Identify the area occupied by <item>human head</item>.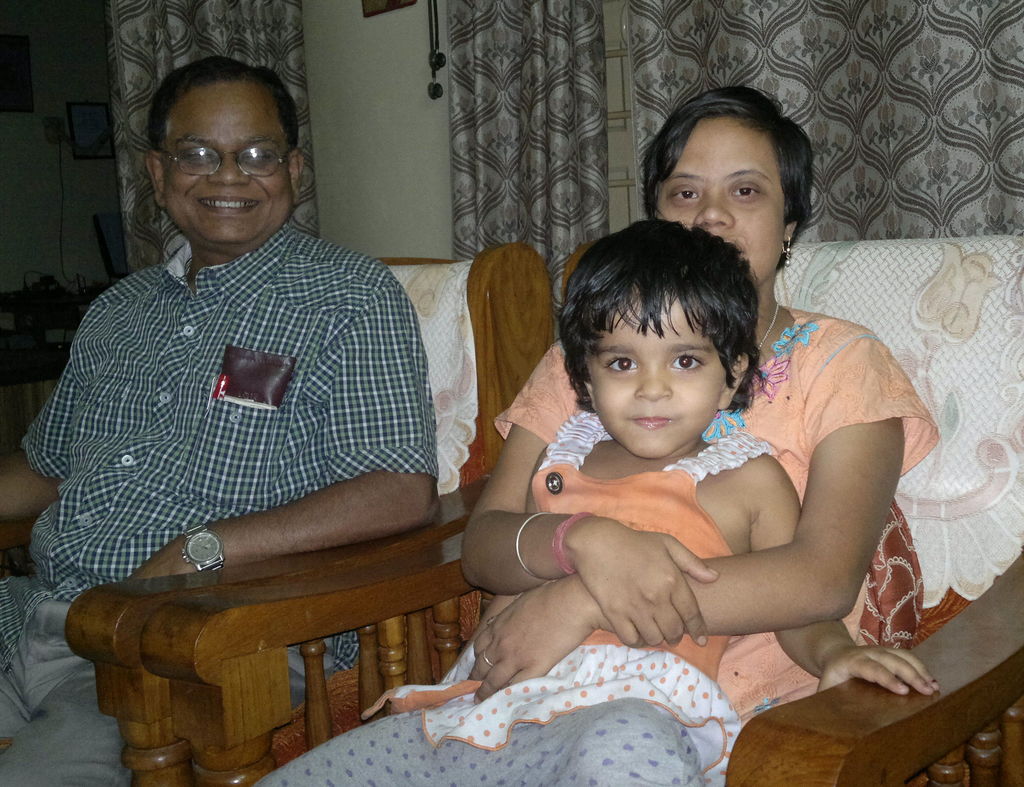
Area: {"x1": 544, "y1": 223, "x2": 766, "y2": 447}.
